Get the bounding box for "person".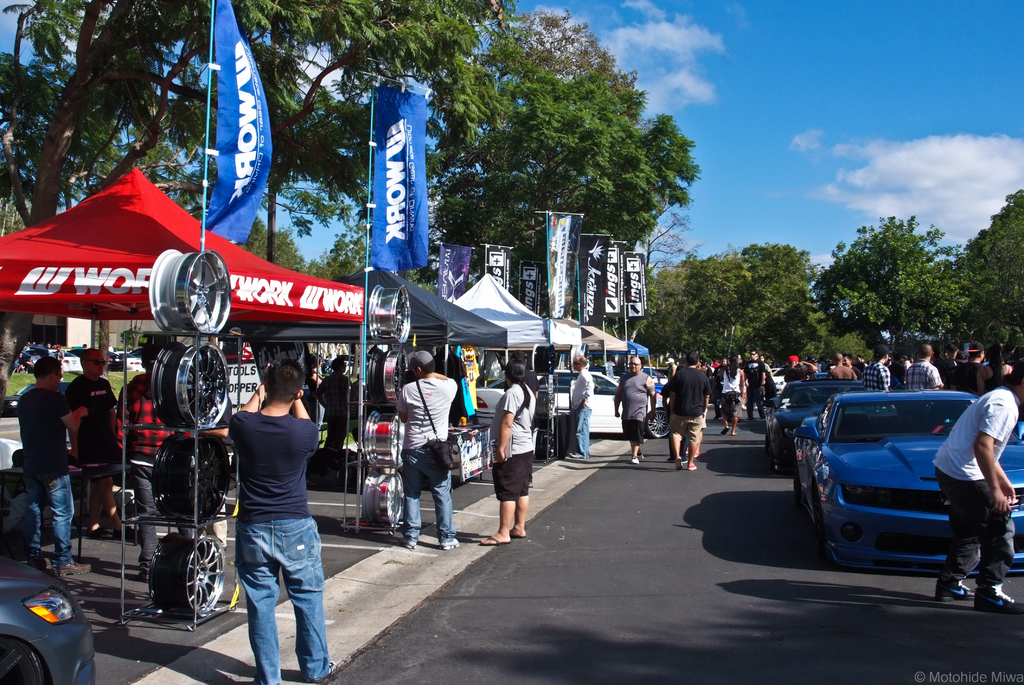
BBox(566, 356, 592, 458).
